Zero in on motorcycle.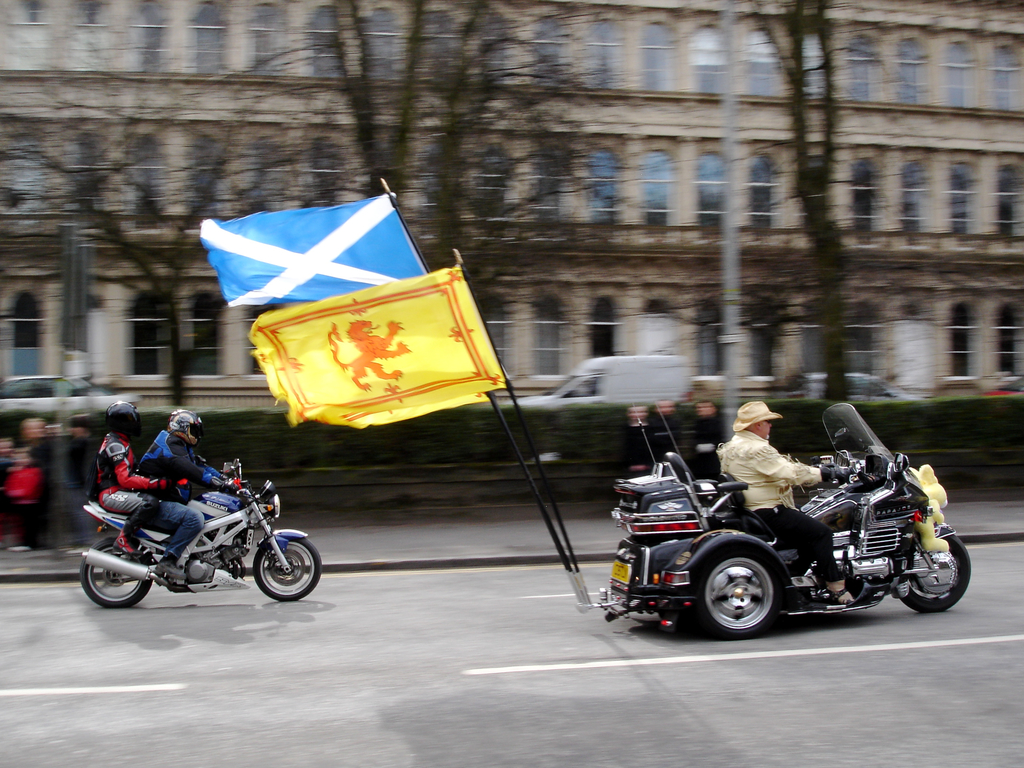
Zeroed in: [74,454,323,609].
